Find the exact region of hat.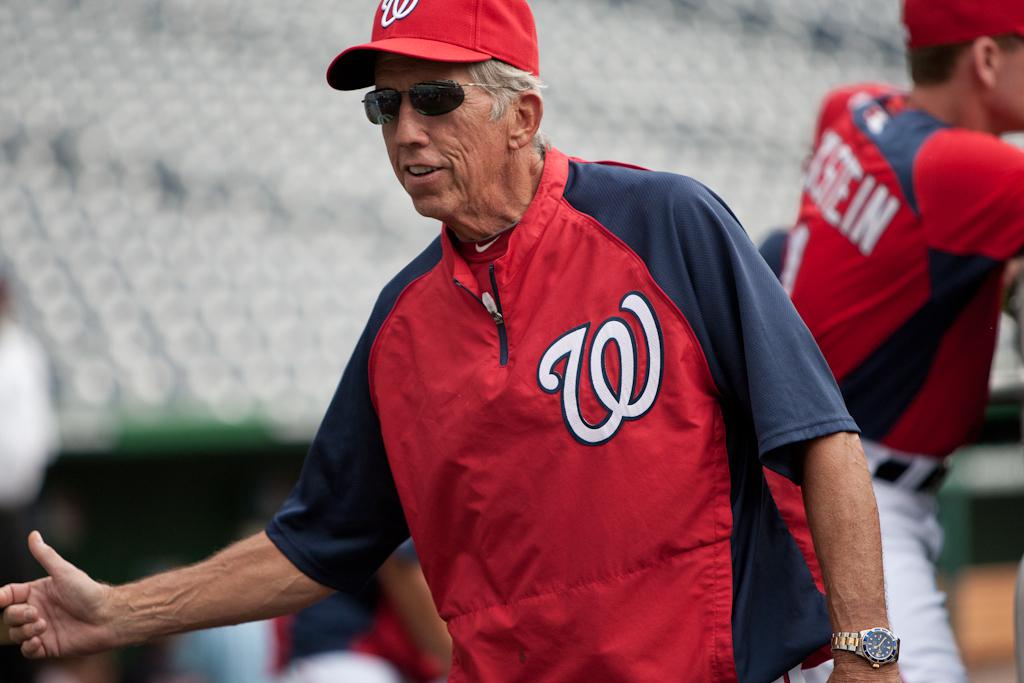
Exact region: select_region(324, 0, 541, 91).
